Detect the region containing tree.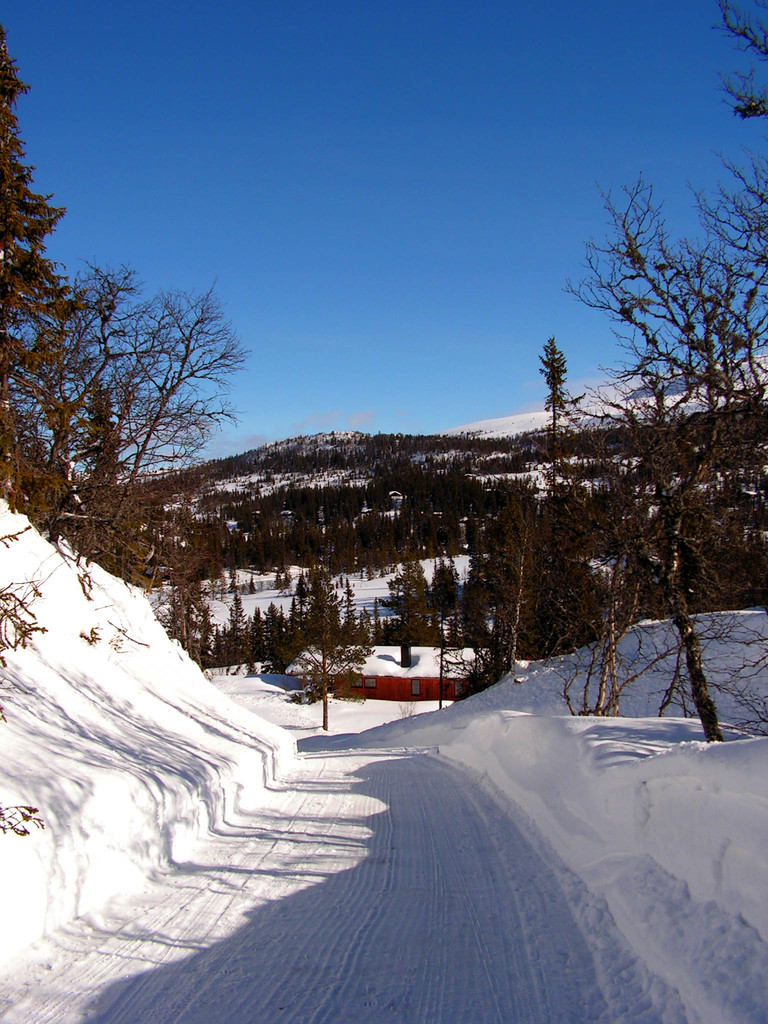
locate(705, 3, 767, 124).
